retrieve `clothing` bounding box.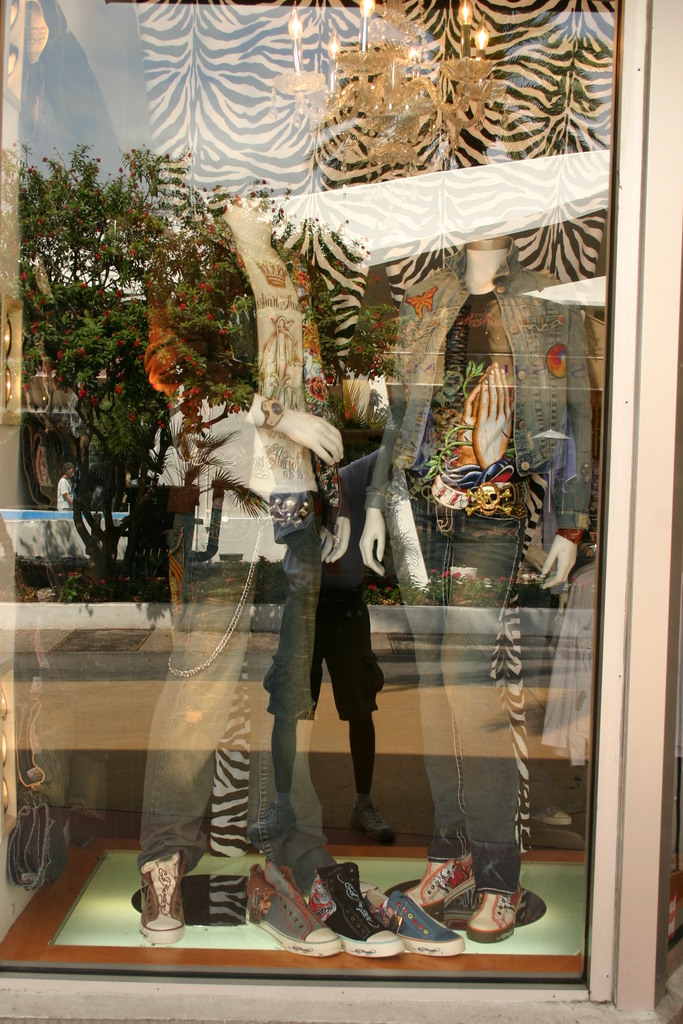
Bounding box: bbox=[365, 241, 590, 899].
